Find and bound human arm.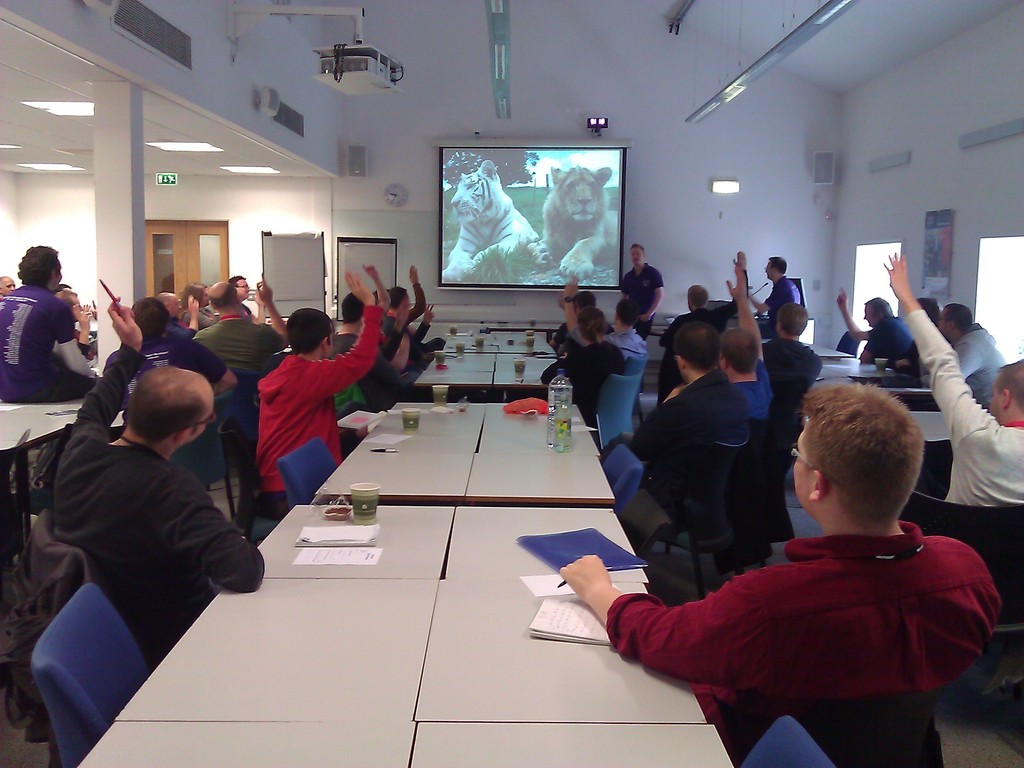
Bound: bbox=[399, 262, 434, 324].
